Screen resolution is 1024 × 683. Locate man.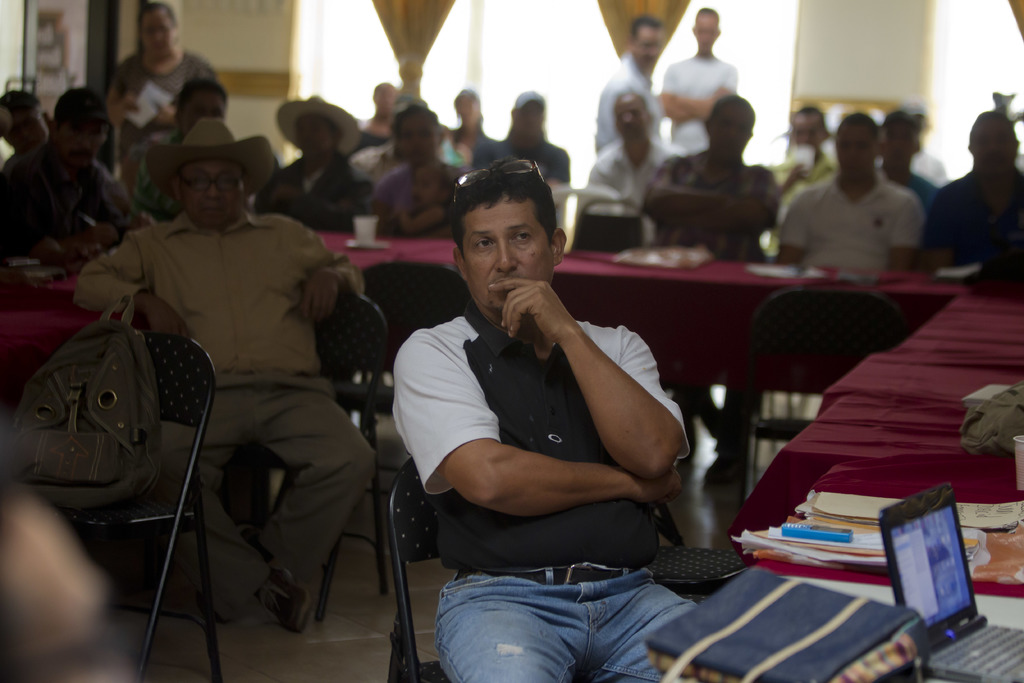
l=0, t=86, r=134, b=261.
